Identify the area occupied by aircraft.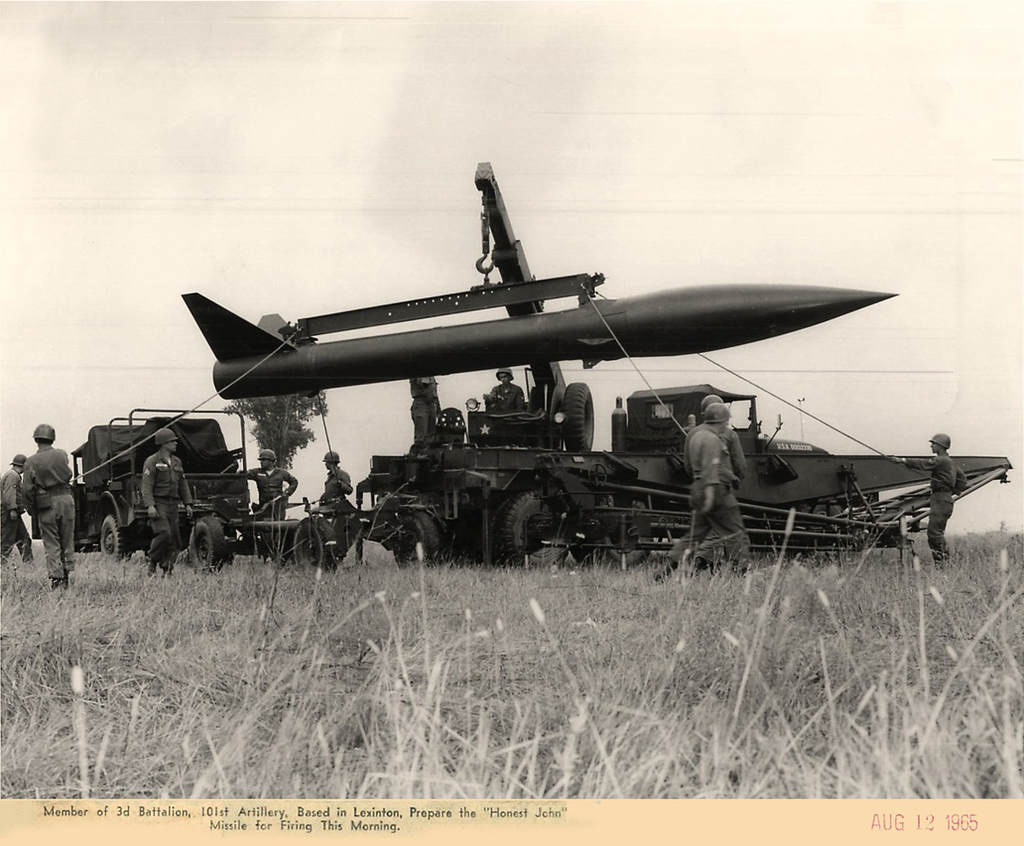
Area: (left=179, top=159, right=904, bottom=569).
